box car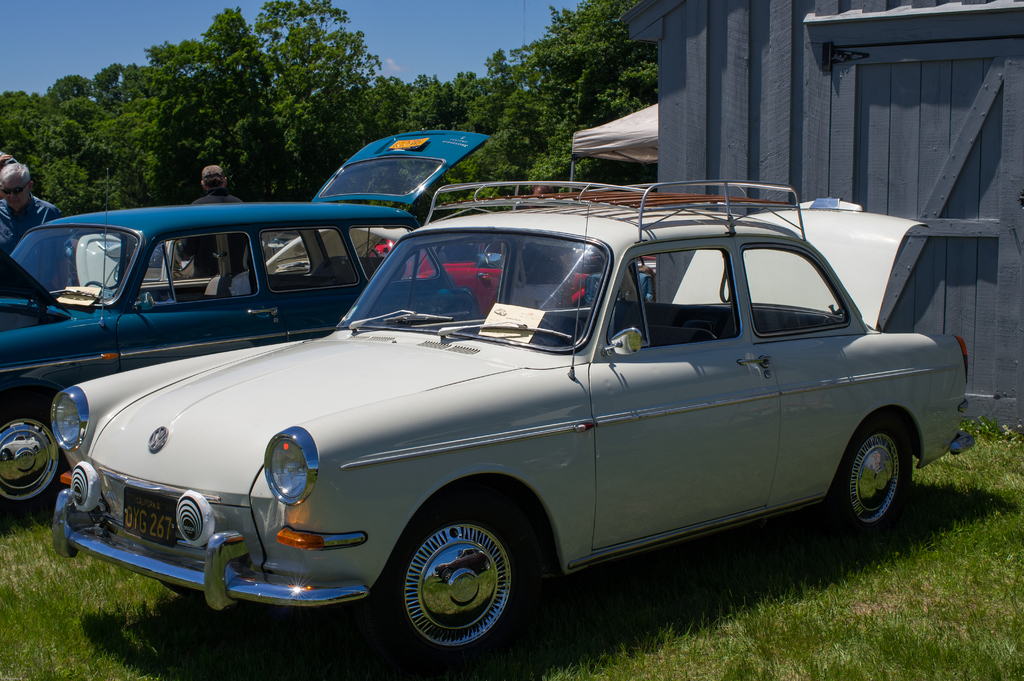
select_region(36, 174, 974, 666)
